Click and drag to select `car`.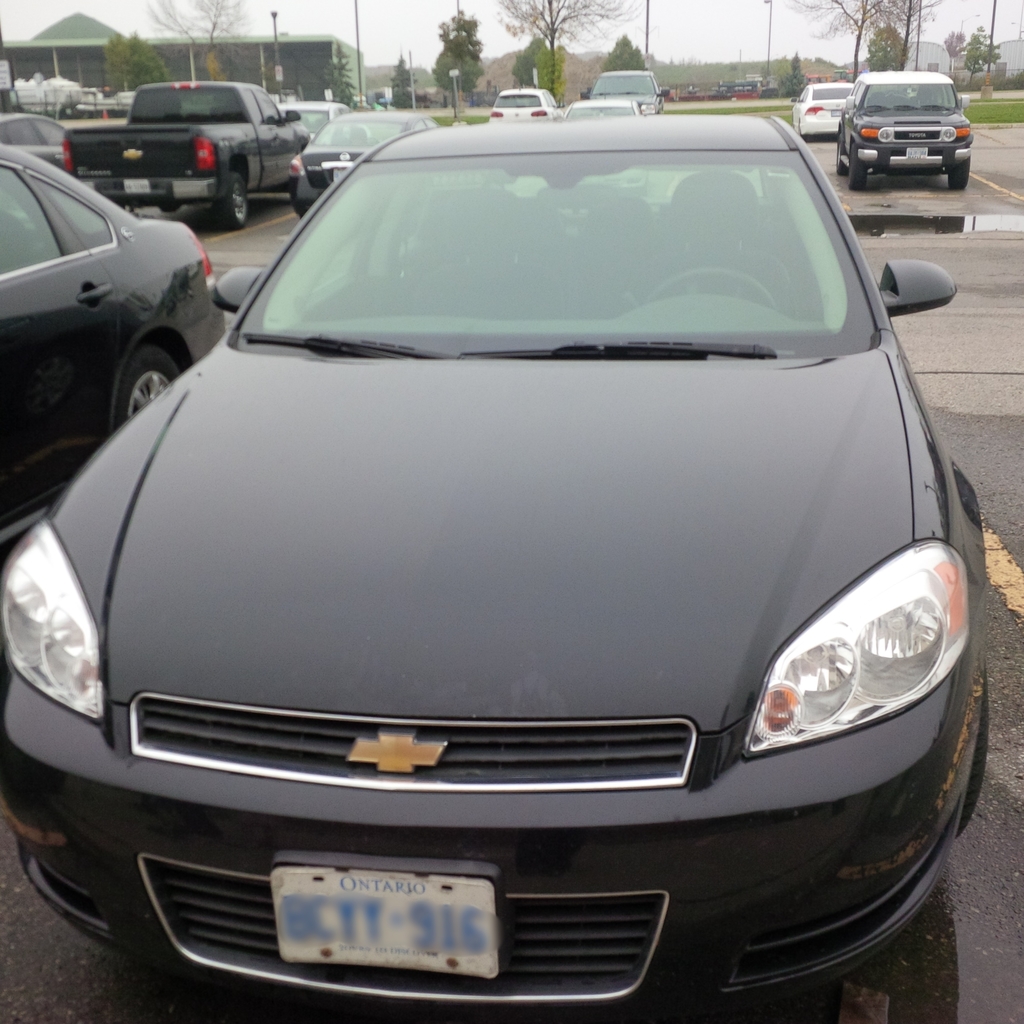
Selection: box=[567, 102, 657, 127].
